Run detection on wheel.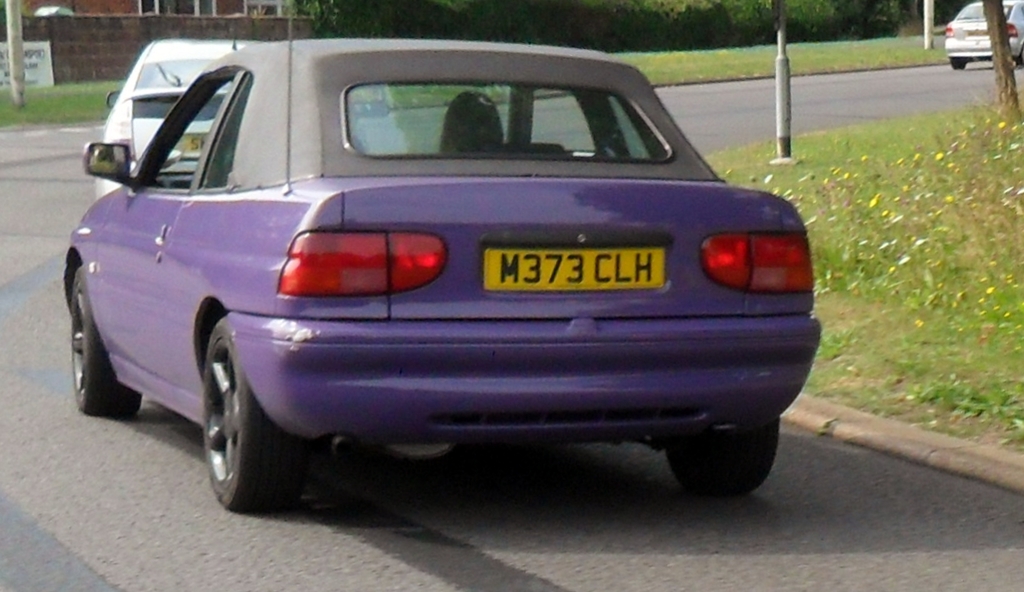
Result: locate(672, 418, 778, 498).
